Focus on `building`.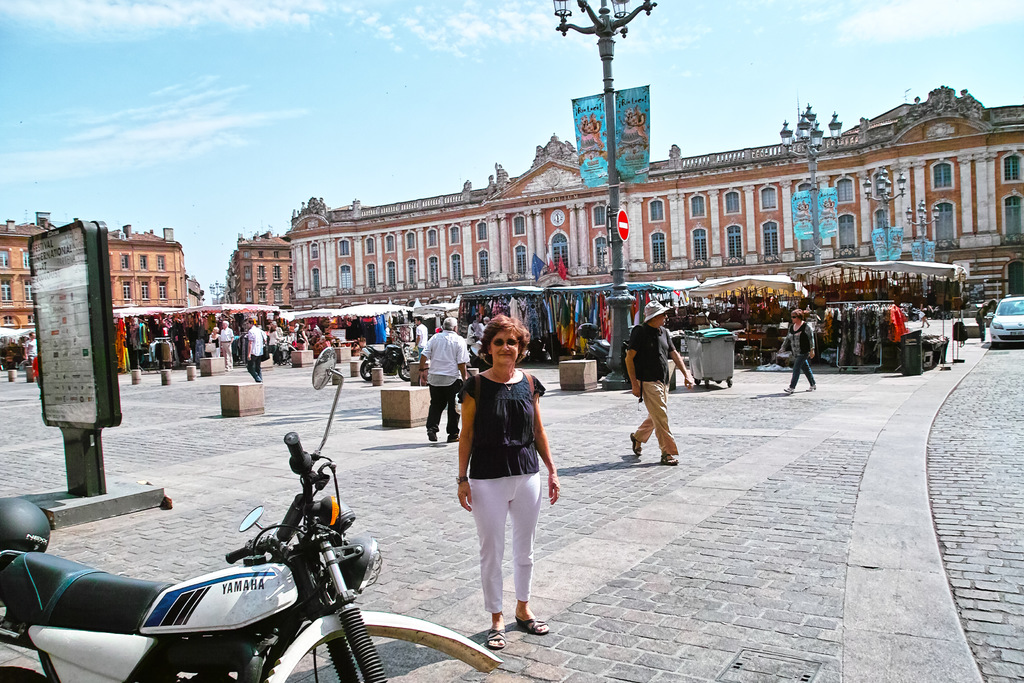
Focused at x1=288, y1=89, x2=1023, y2=323.
